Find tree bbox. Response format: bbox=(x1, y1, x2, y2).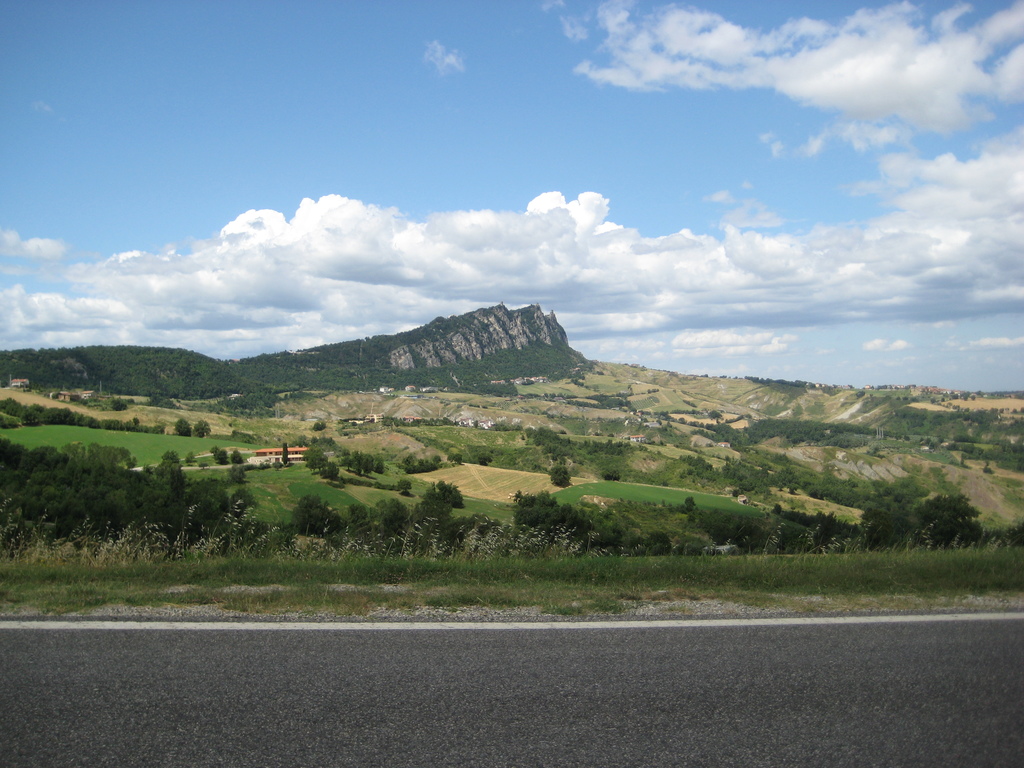
bbox=(408, 471, 472, 558).
